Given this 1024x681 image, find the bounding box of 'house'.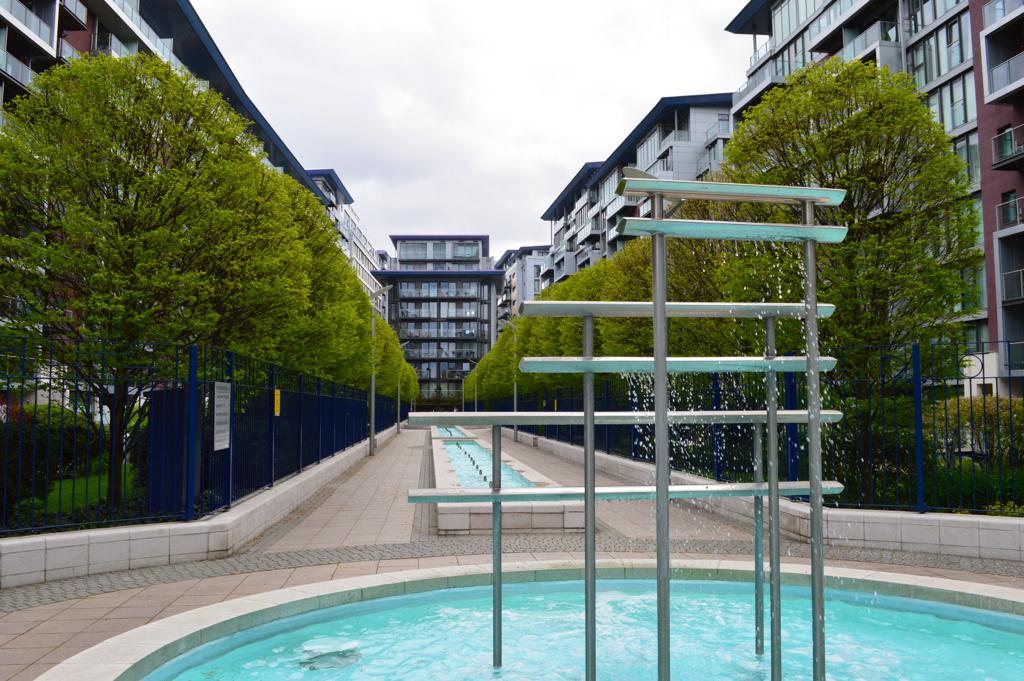
Rect(362, 219, 522, 403).
